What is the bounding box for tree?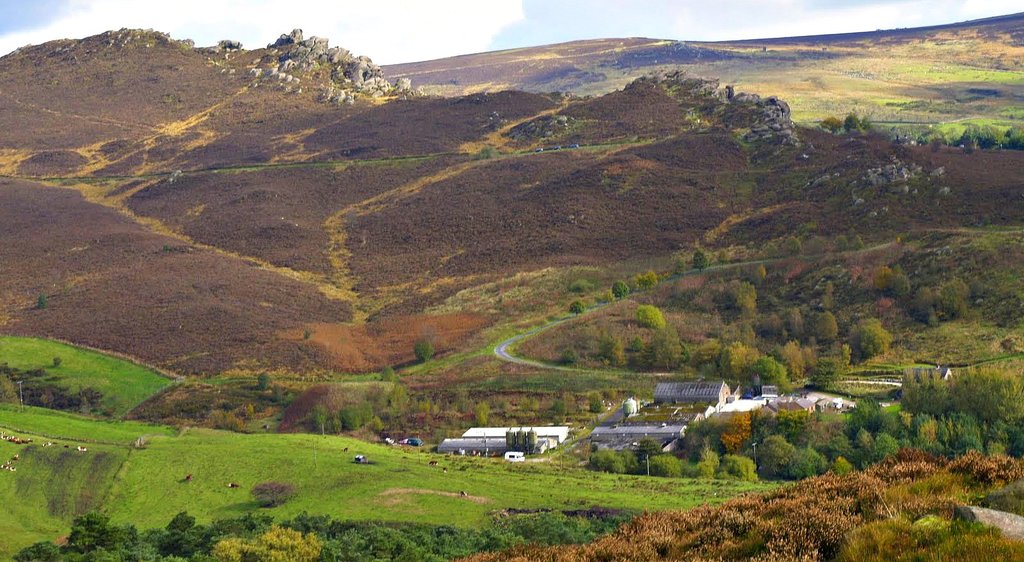
Rect(687, 239, 716, 278).
